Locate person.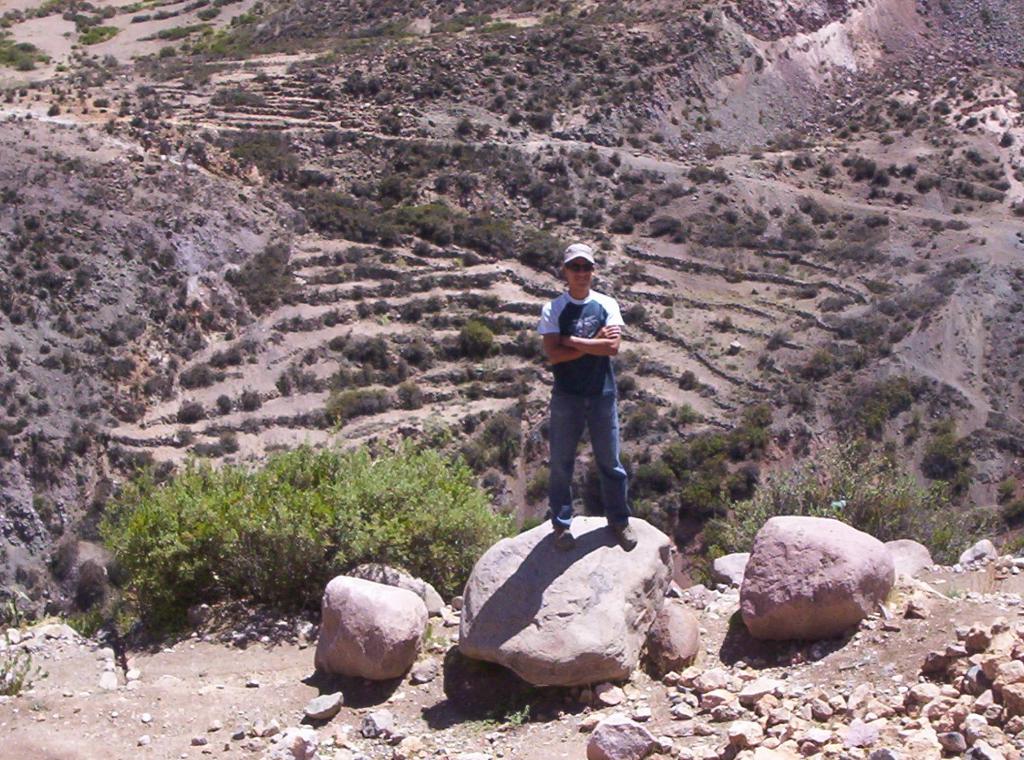
Bounding box: locate(535, 236, 639, 554).
